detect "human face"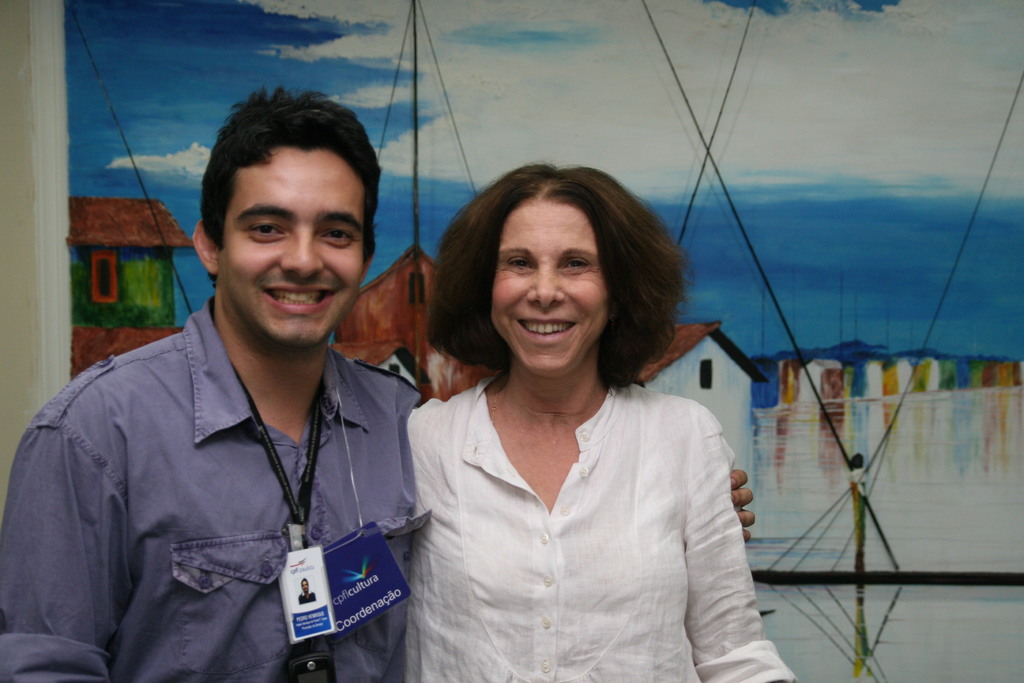
(493,199,606,372)
